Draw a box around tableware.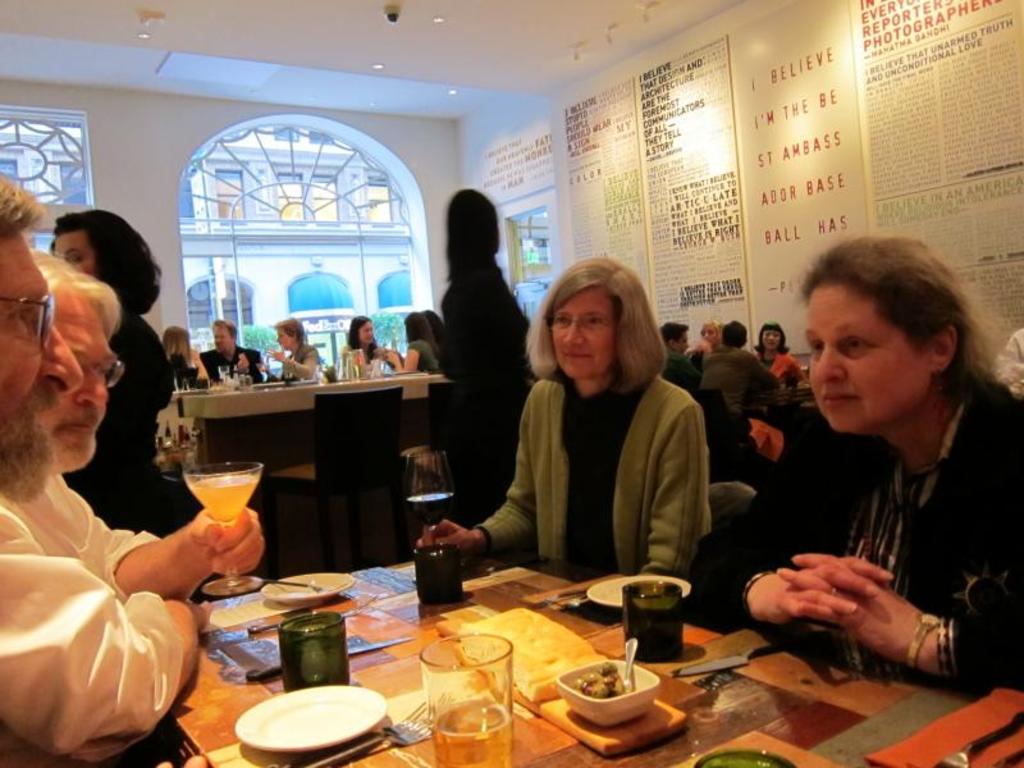
bbox(230, 682, 384, 744).
